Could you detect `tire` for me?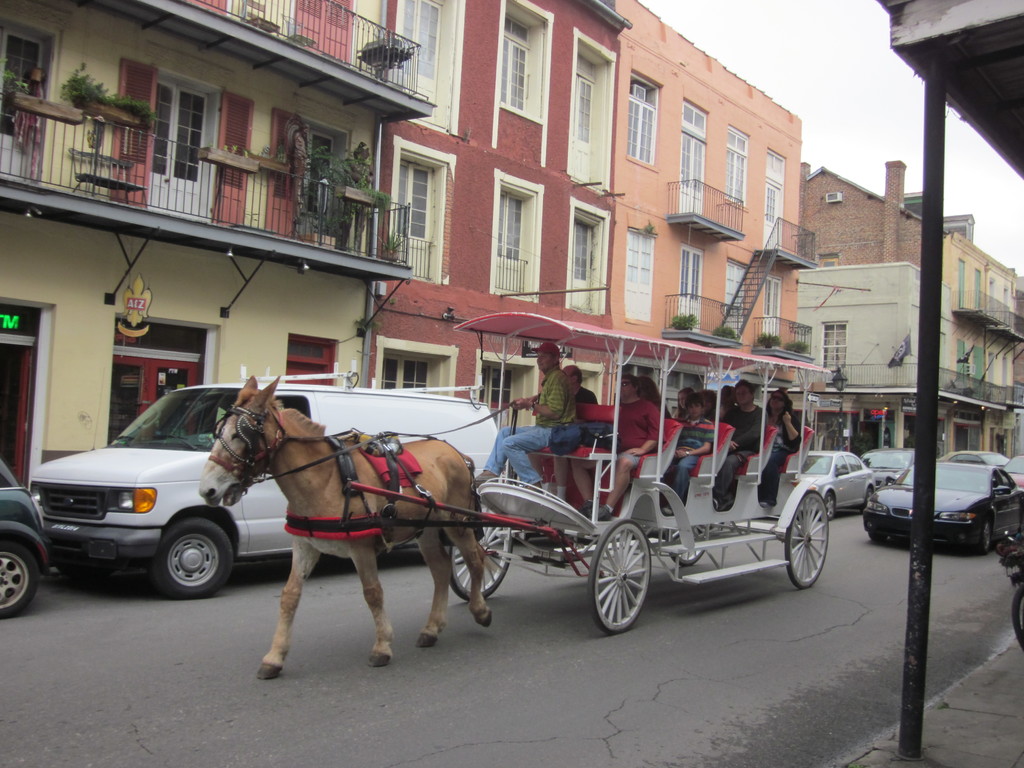
Detection result: bbox=(783, 487, 830, 590).
